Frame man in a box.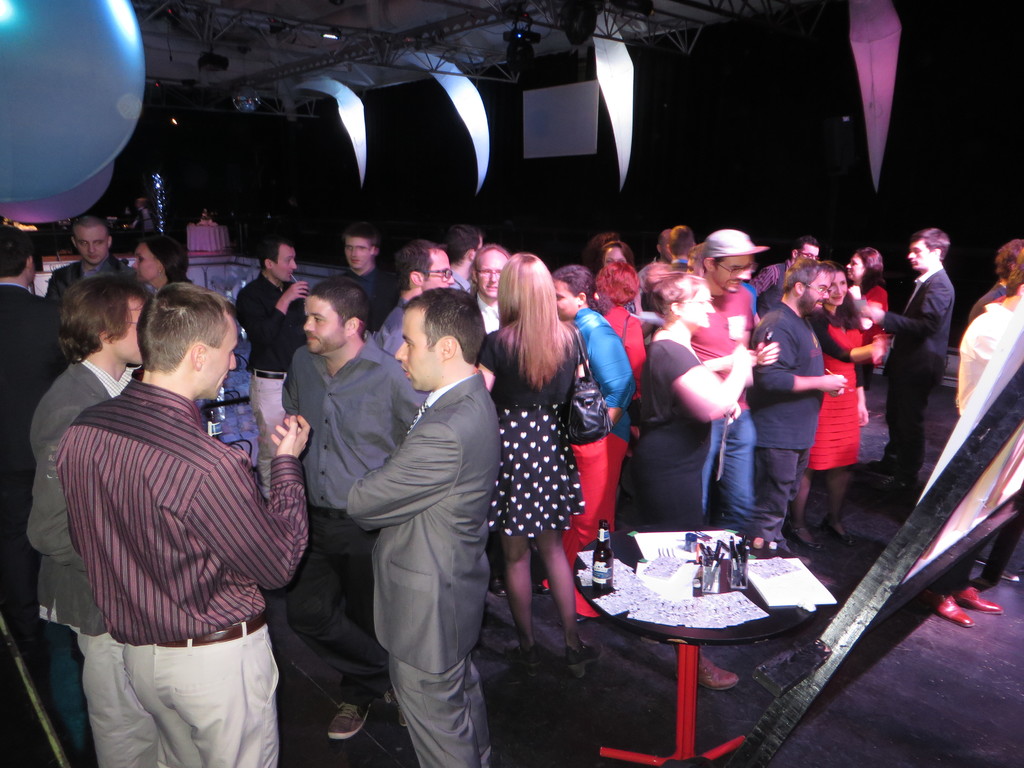
<box>340,225,399,339</box>.
